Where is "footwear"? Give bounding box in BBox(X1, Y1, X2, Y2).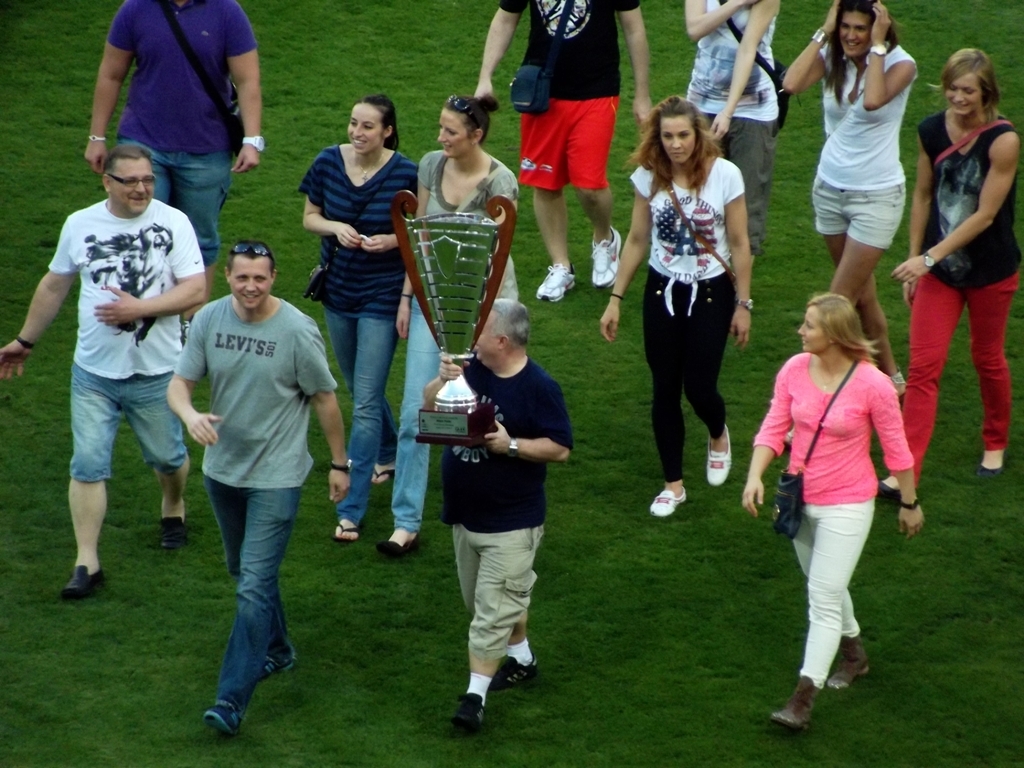
BBox(879, 480, 899, 502).
